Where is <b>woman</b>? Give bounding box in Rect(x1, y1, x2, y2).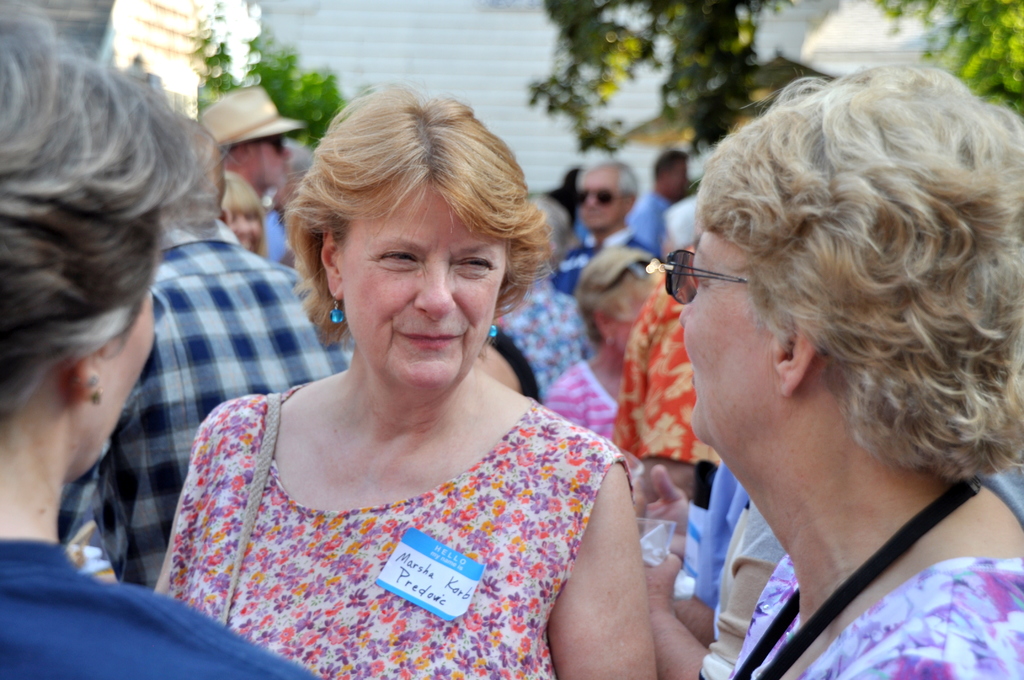
Rect(0, 0, 320, 679).
